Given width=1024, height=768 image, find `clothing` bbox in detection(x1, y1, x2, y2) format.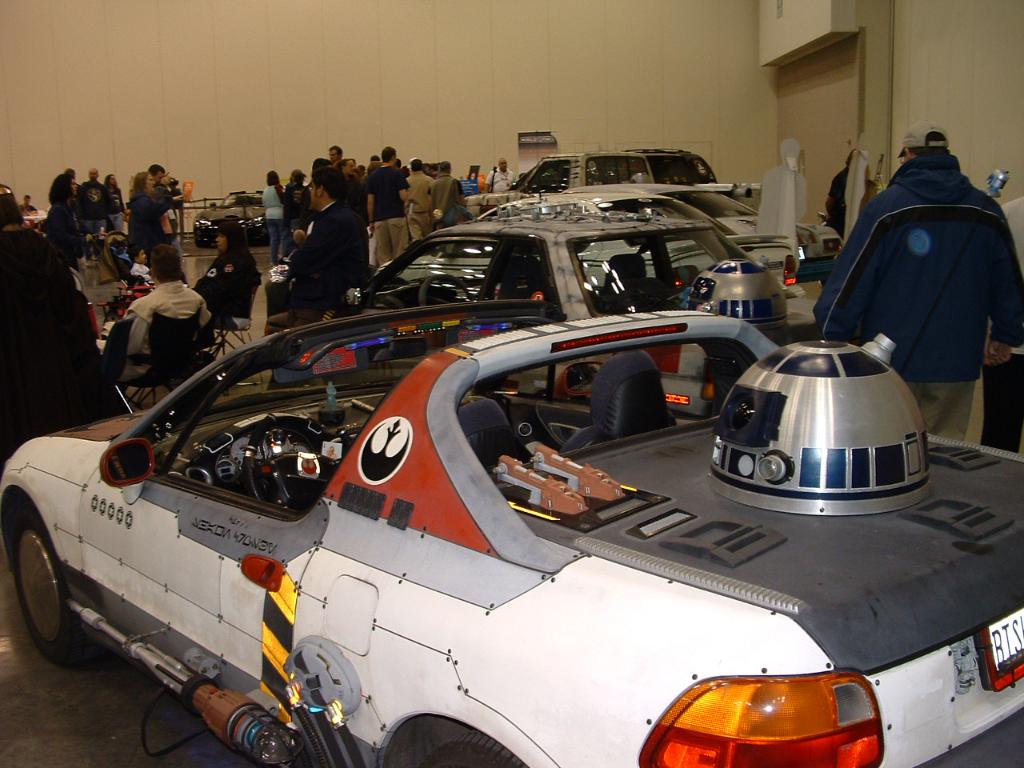
detection(363, 165, 401, 250).
